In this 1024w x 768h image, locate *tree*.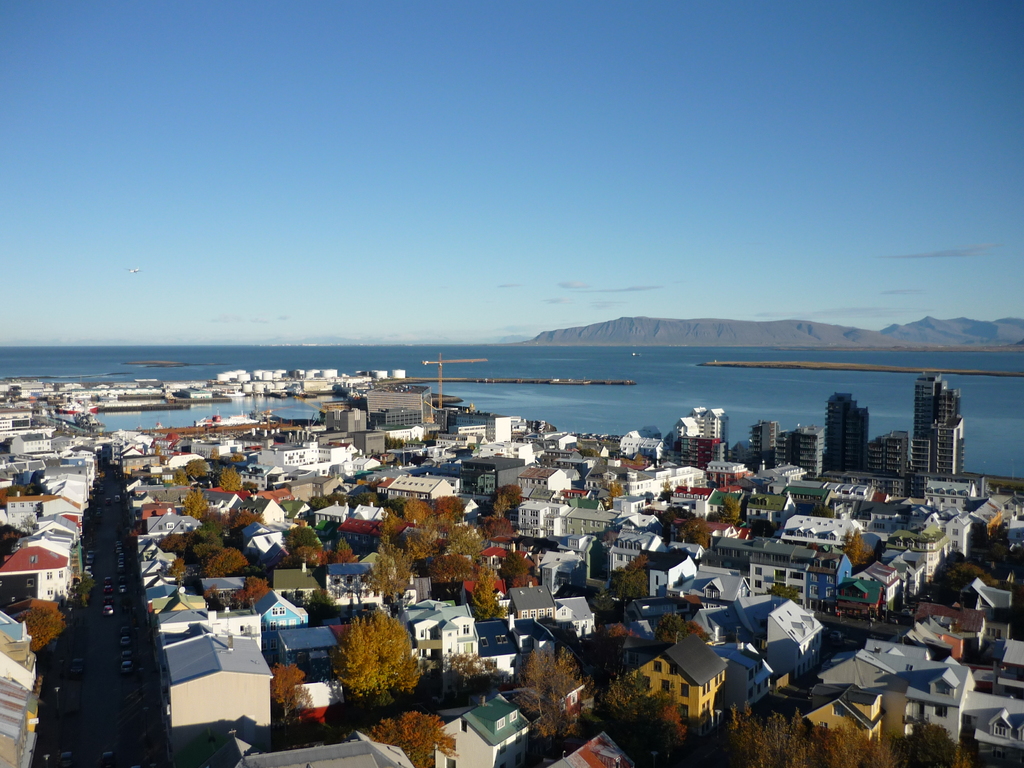
Bounding box: [x1=746, y1=522, x2=776, y2=535].
